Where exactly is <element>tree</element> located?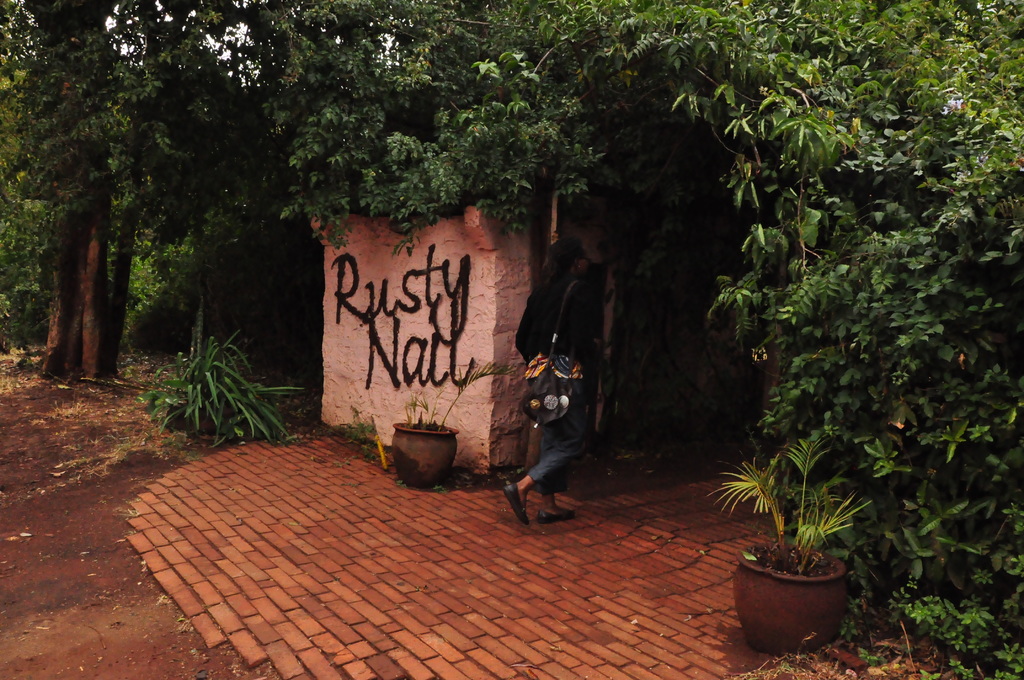
Its bounding box is crop(241, 0, 1023, 679).
